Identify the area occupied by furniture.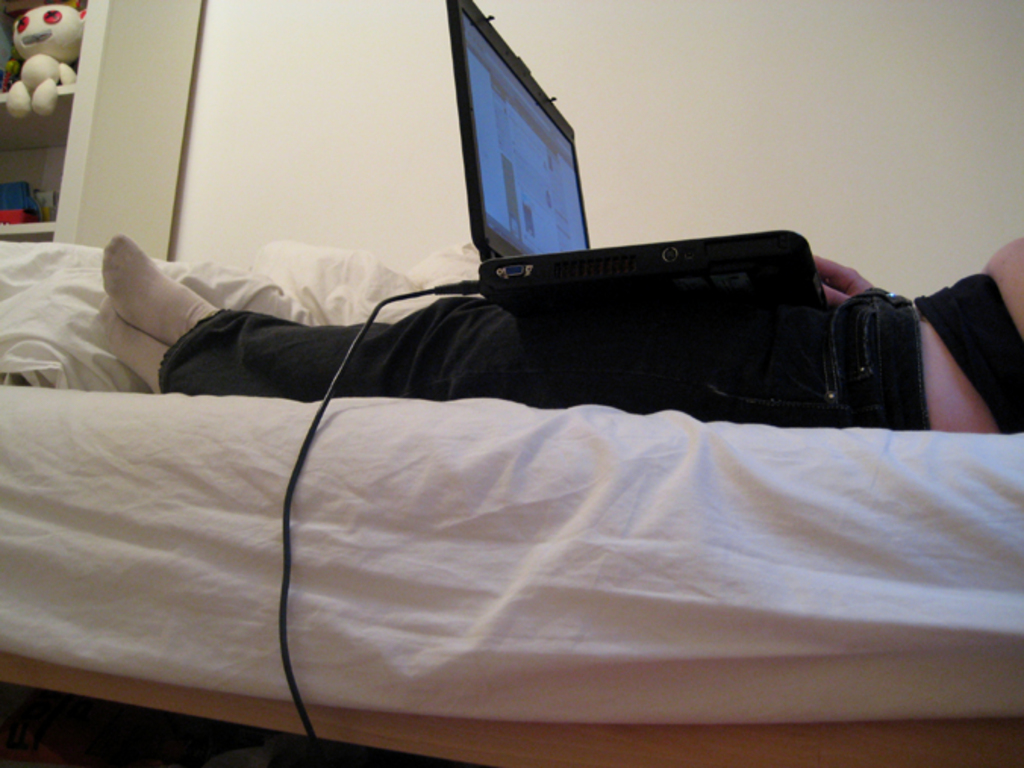
Area: bbox=(0, 238, 1022, 766).
